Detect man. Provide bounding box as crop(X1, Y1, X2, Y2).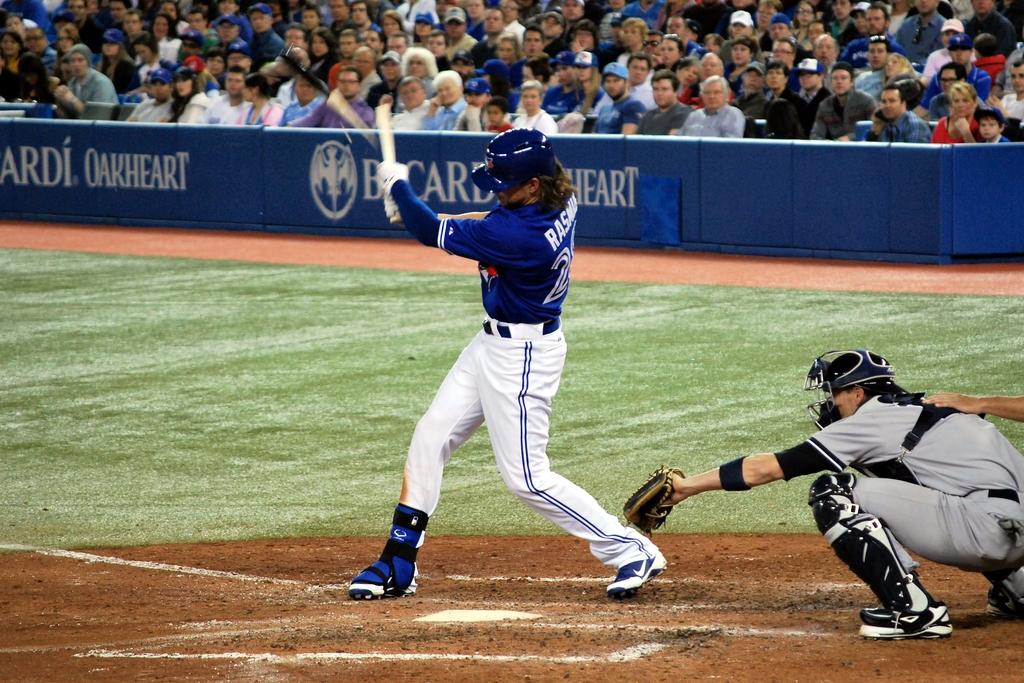
crop(104, 0, 130, 34).
